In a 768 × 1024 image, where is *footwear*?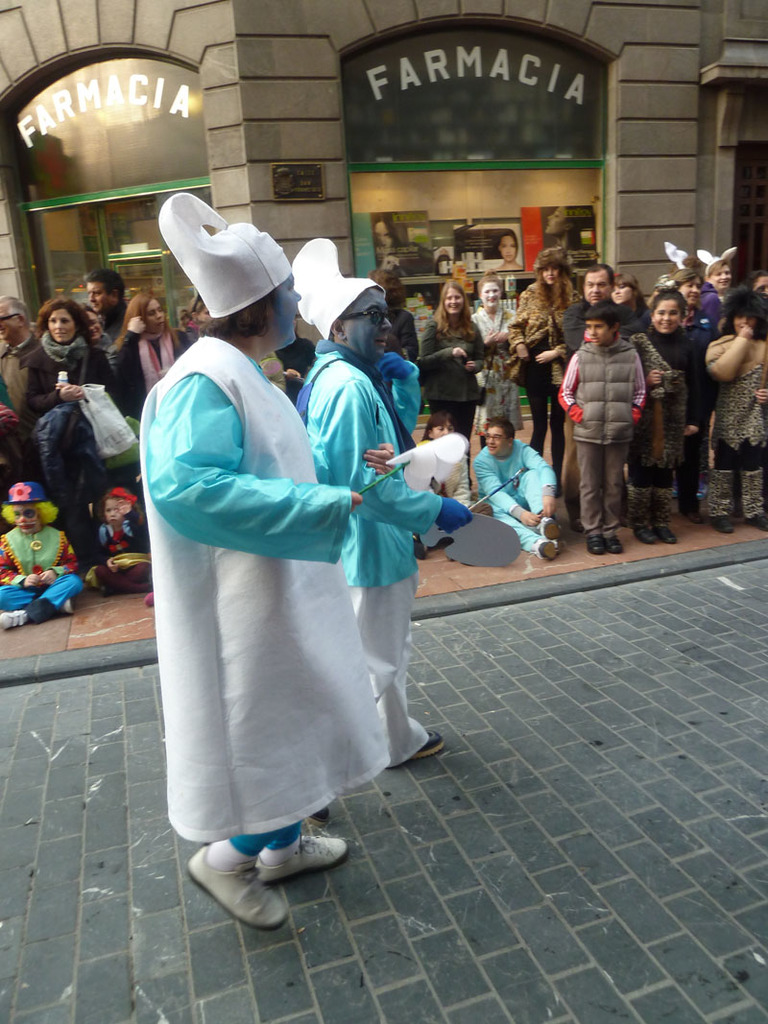
x1=753 y1=511 x2=767 y2=532.
